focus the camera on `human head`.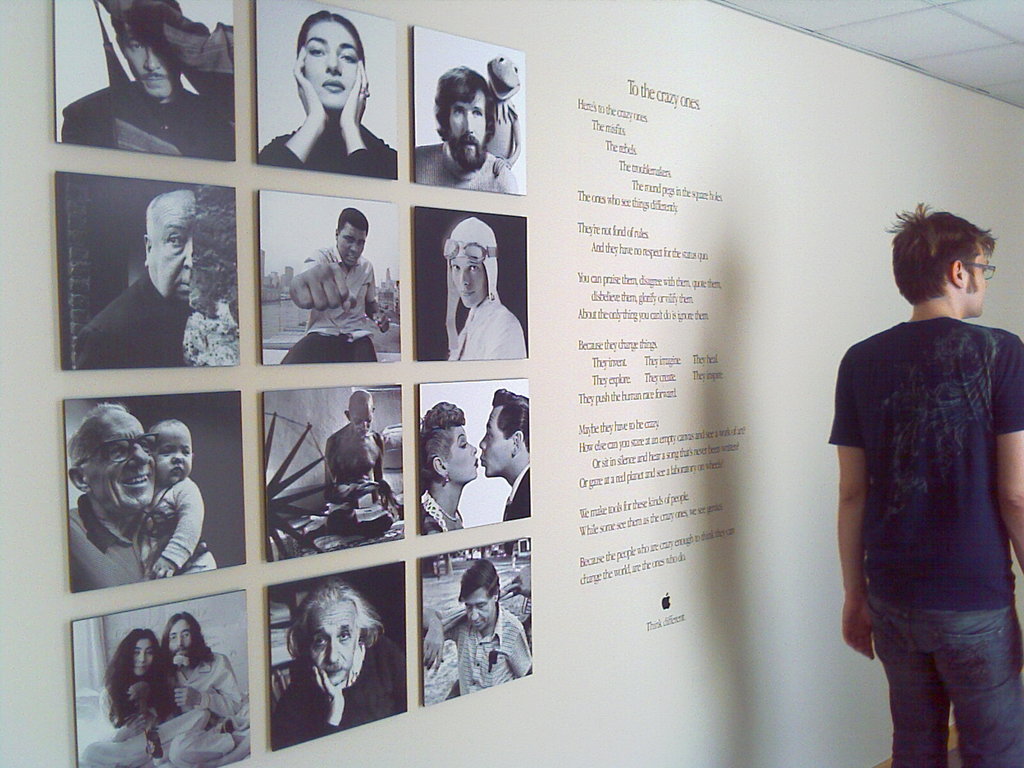
Focus region: 344 387 374 438.
